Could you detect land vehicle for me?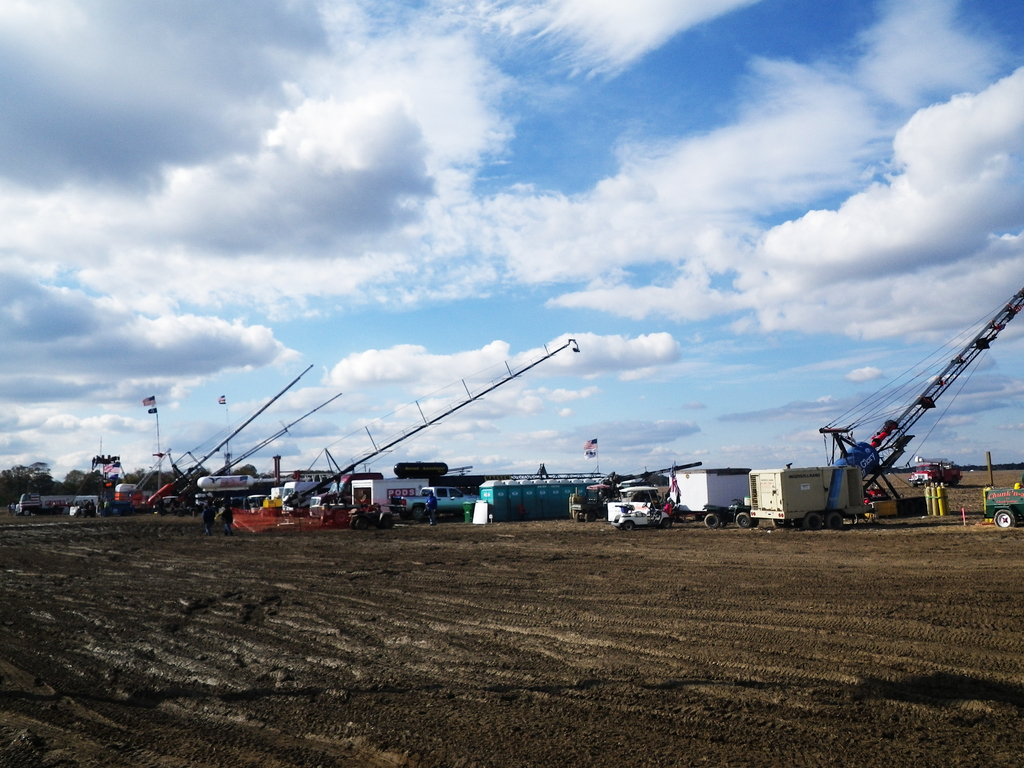
Detection result: region(980, 484, 1023, 532).
